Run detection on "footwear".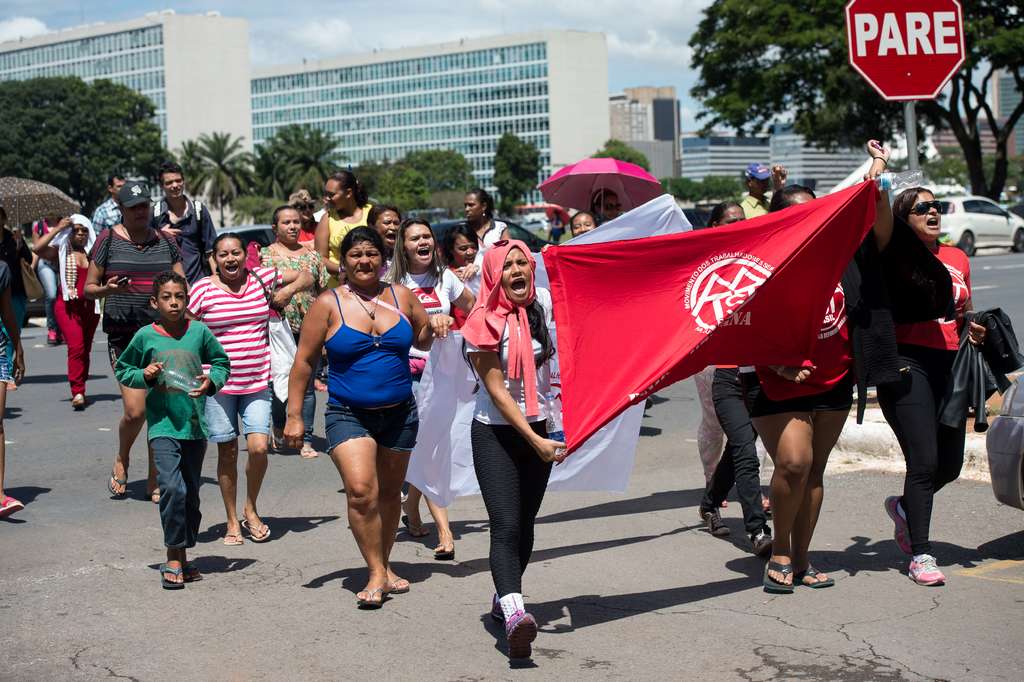
Result: rect(881, 496, 913, 558).
